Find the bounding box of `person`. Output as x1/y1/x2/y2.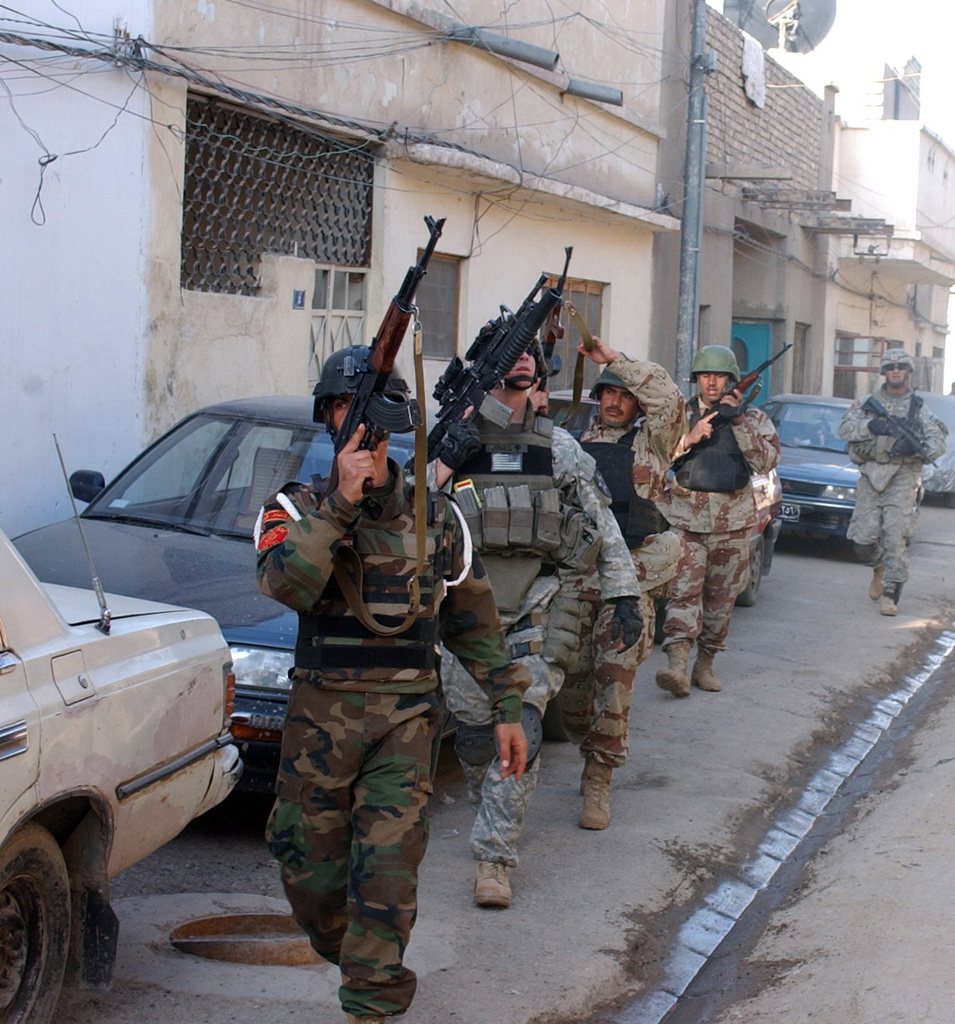
558/339/699/833.
